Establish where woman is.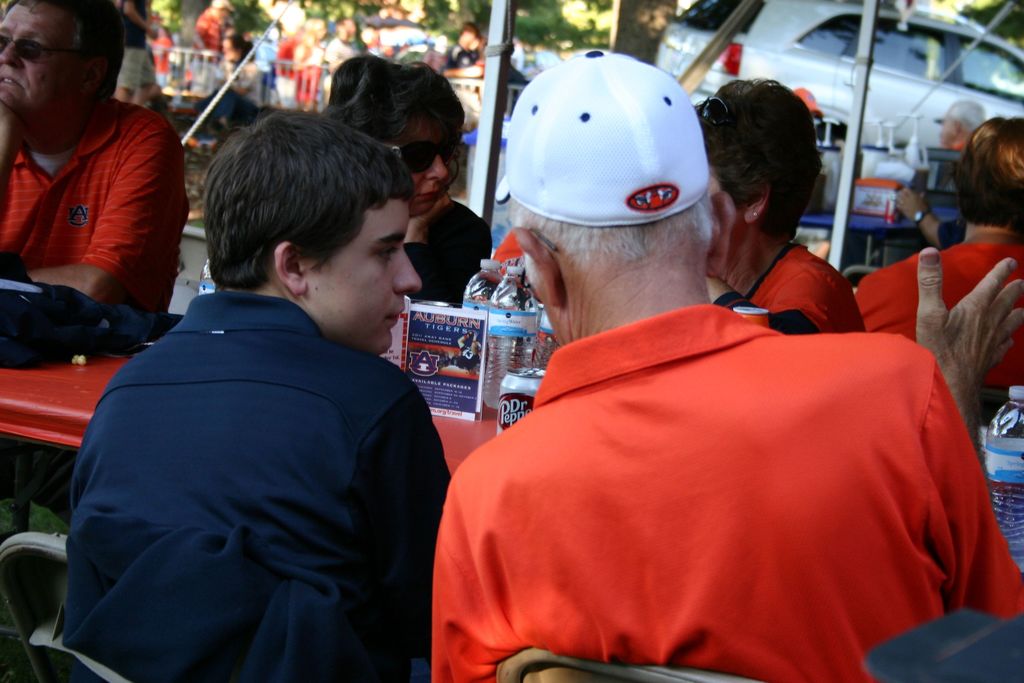
Established at {"x1": 321, "y1": 57, "x2": 493, "y2": 306}.
